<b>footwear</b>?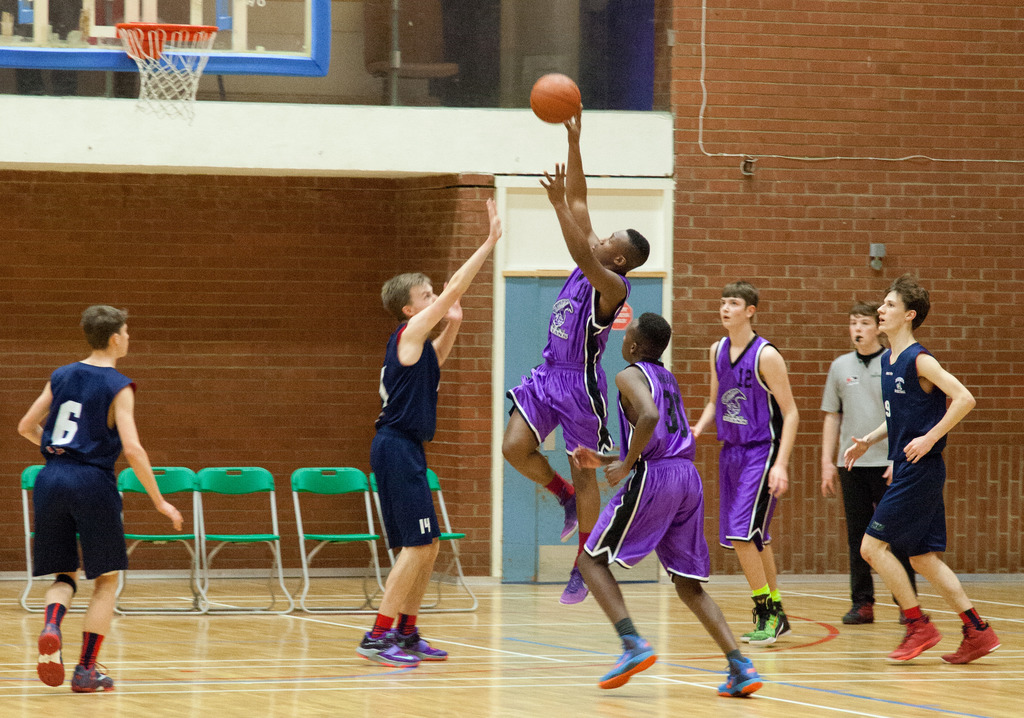
[left=881, top=620, right=942, bottom=663]
